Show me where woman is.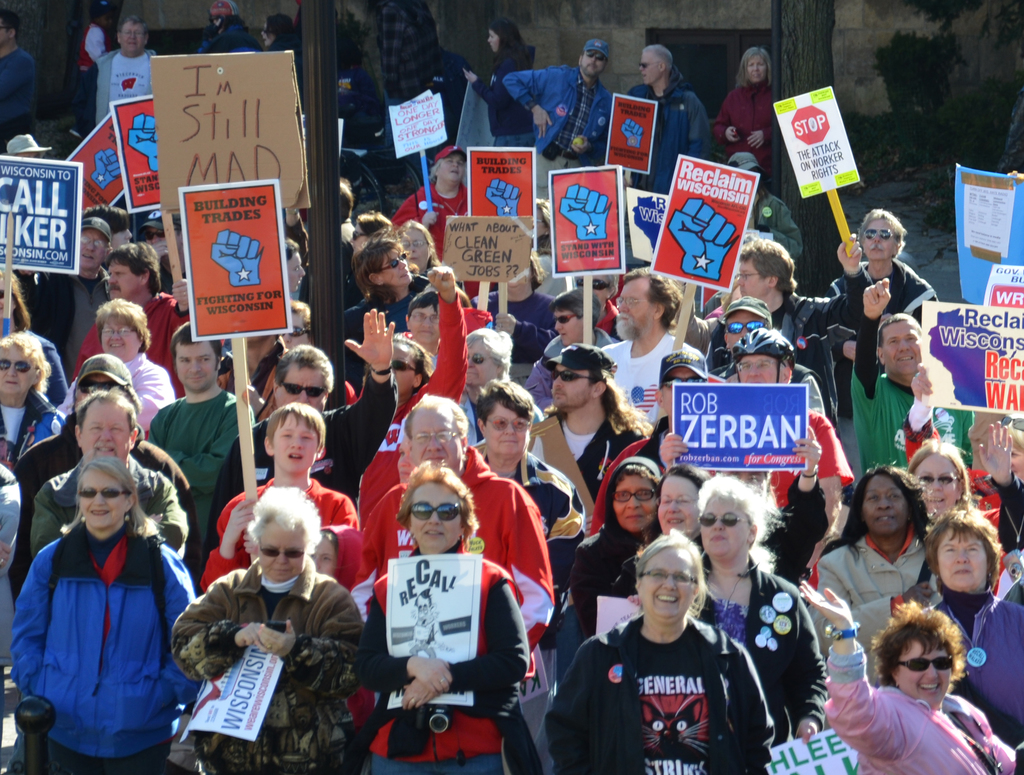
woman is at {"left": 349, "top": 458, "right": 536, "bottom": 774}.
